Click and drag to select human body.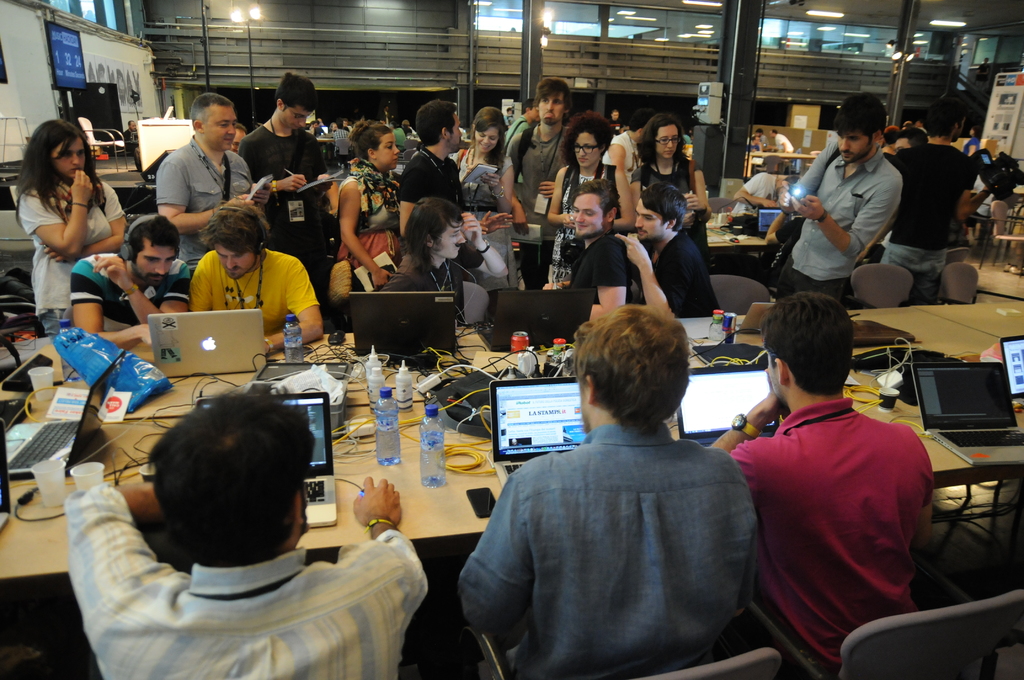
Selection: pyautogui.locateOnScreen(762, 88, 906, 304).
